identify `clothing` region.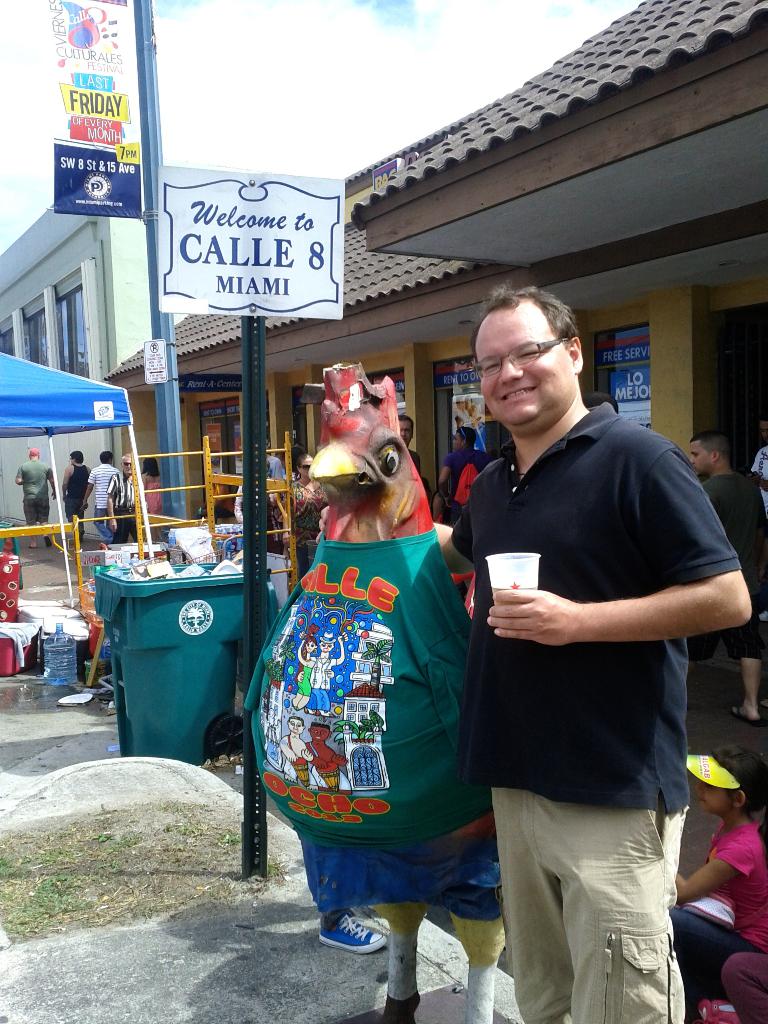
Region: (x1=749, y1=444, x2=767, y2=483).
